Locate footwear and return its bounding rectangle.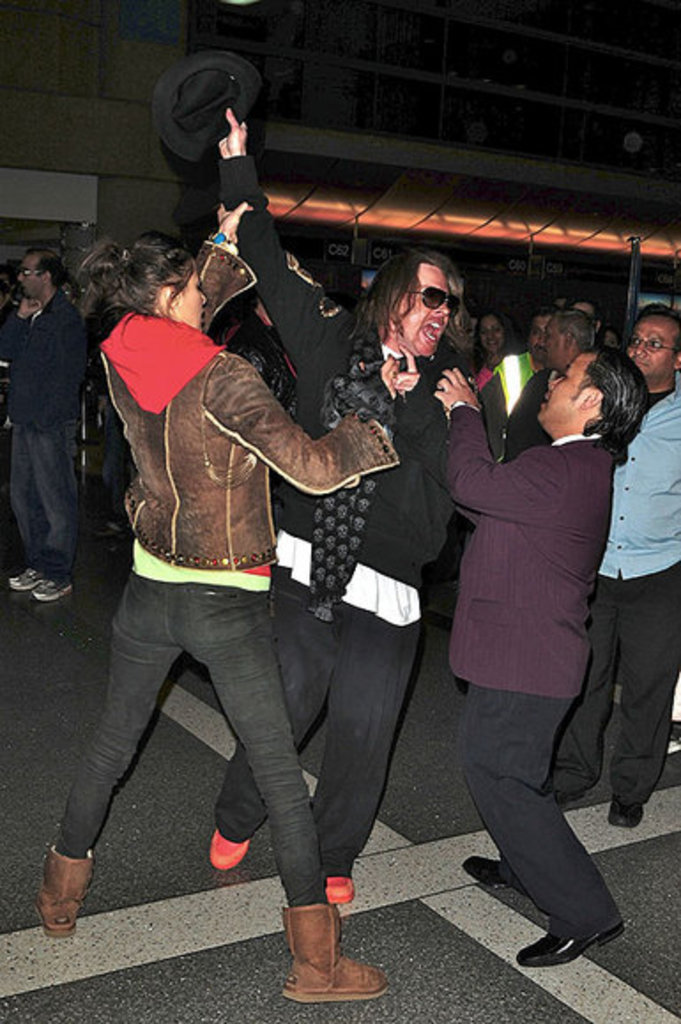
bbox(605, 798, 644, 828).
